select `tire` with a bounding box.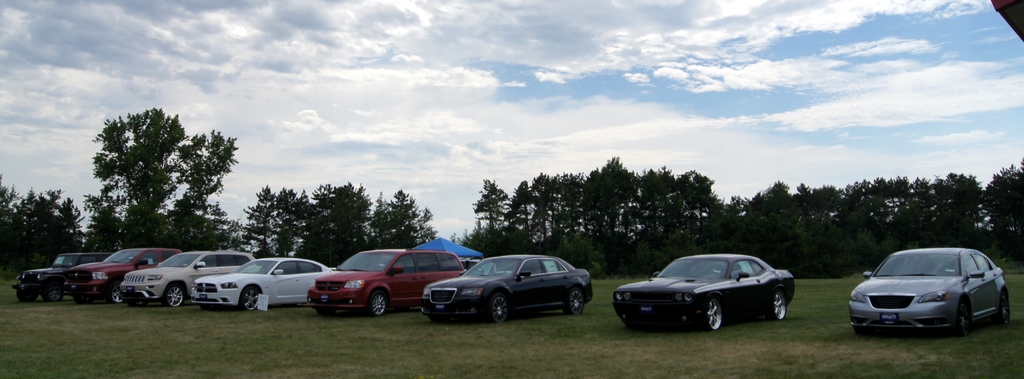
[490,299,509,322].
